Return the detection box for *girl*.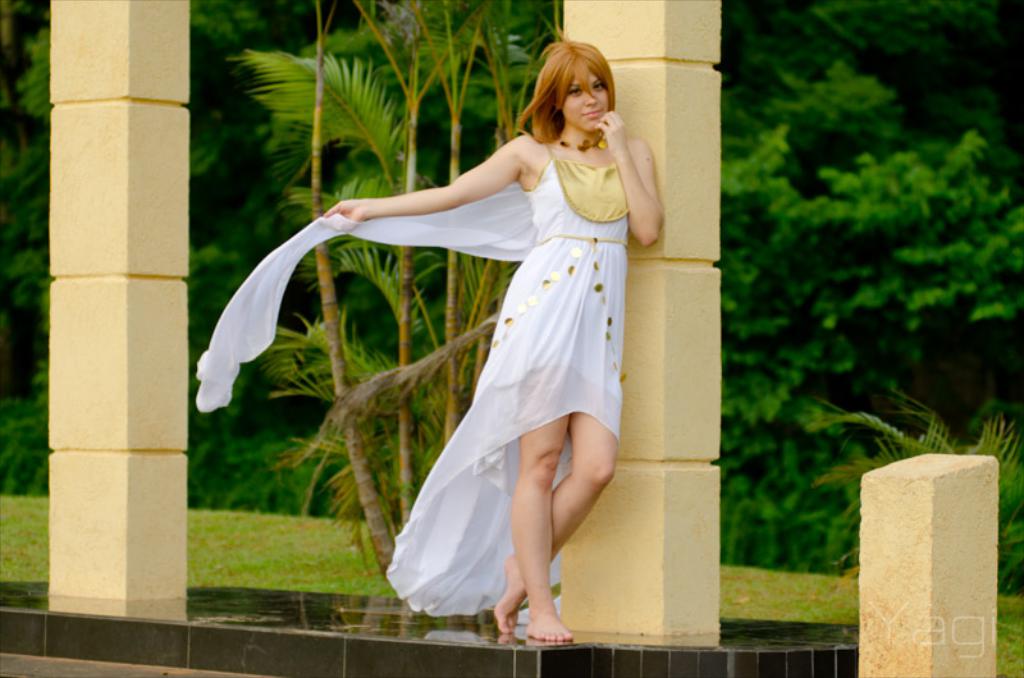
rect(197, 52, 663, 646).
